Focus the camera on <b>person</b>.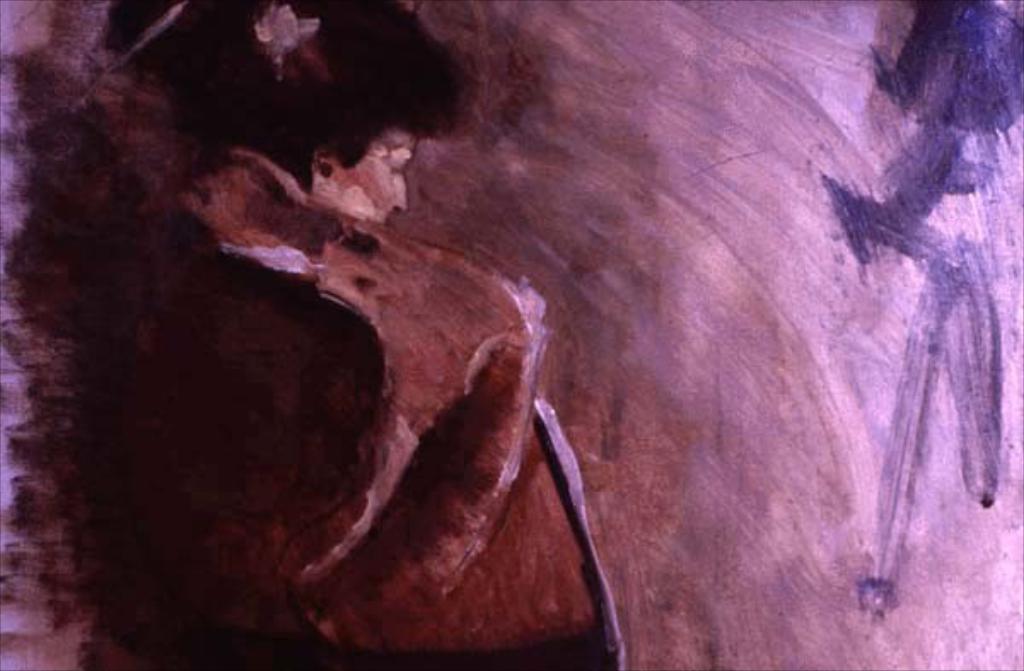
Focus region: [x1=44, y1=0, x2=560, y2=669].
